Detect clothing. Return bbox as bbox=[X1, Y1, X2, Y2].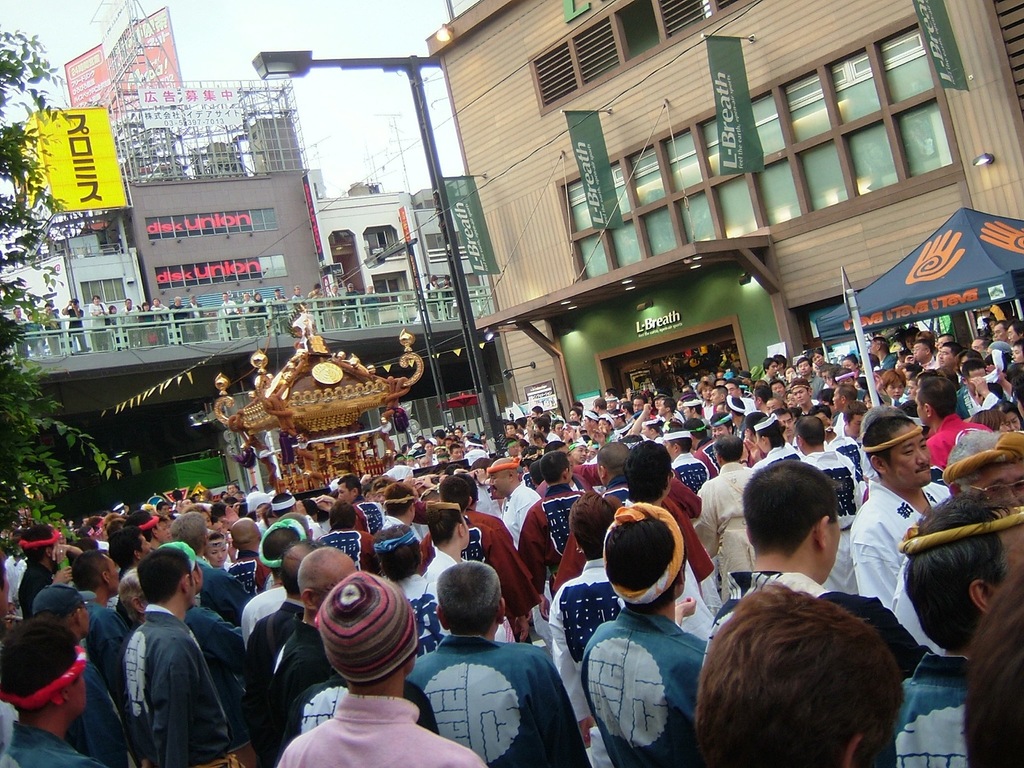
bbox=[762, 447, 801, 466].
